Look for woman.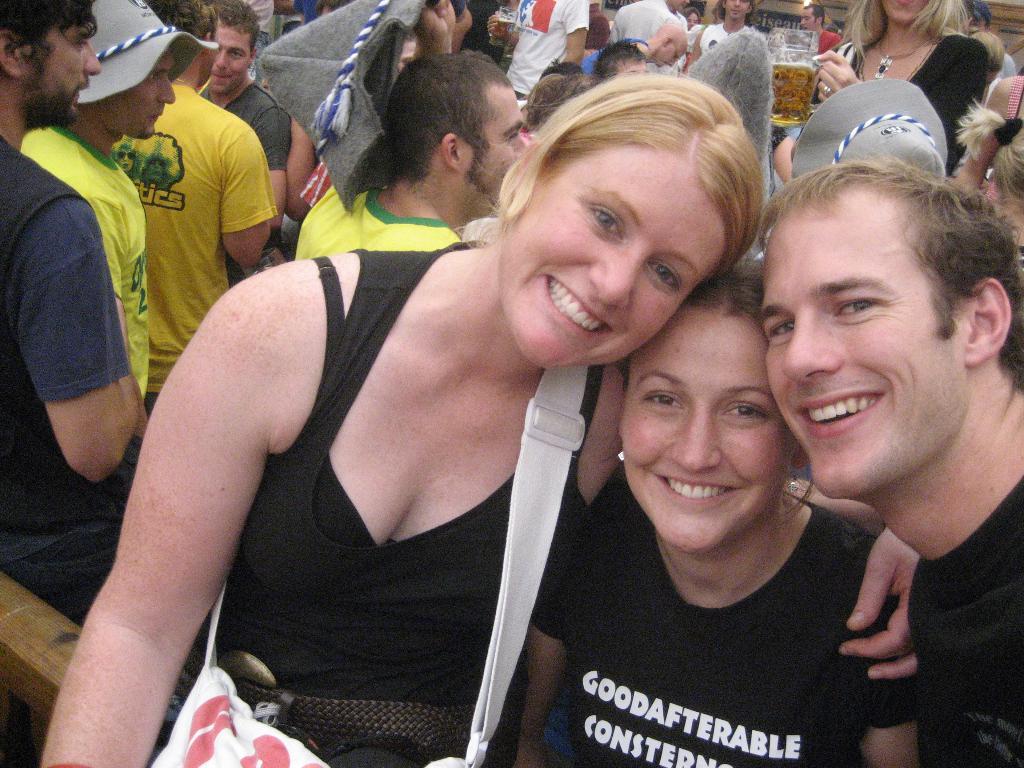
Found: {"left": 475, "top": 258, "right": 924, "bottom": 767}.
